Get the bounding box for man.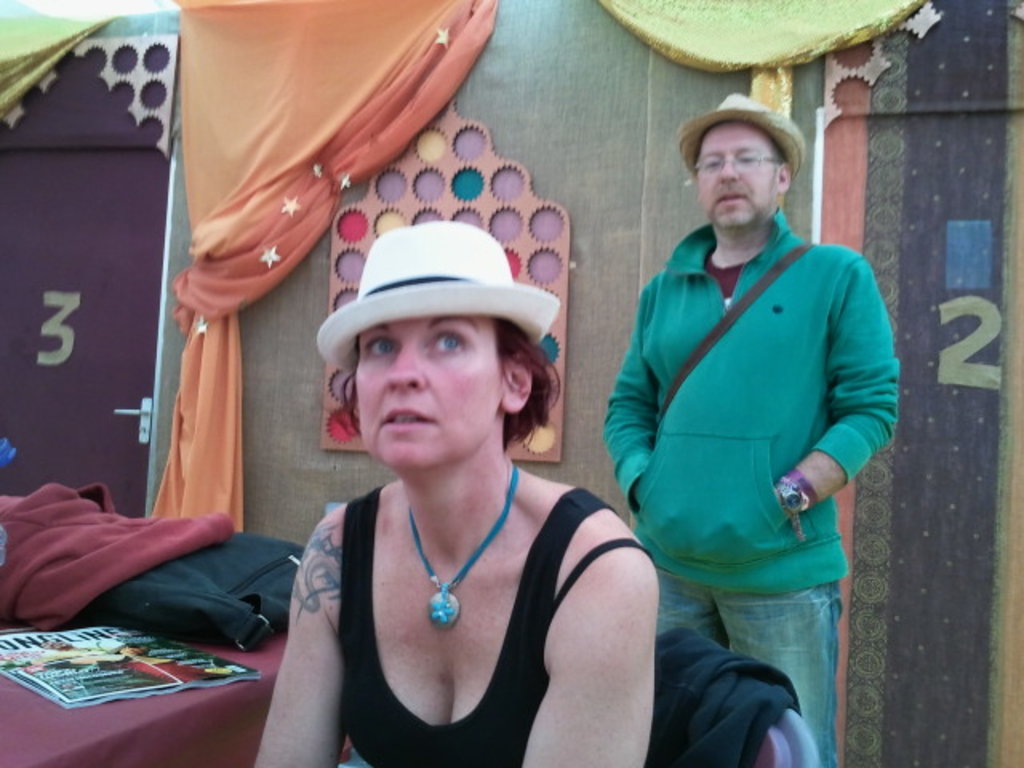
BBox(594, 80, 902, 744).
